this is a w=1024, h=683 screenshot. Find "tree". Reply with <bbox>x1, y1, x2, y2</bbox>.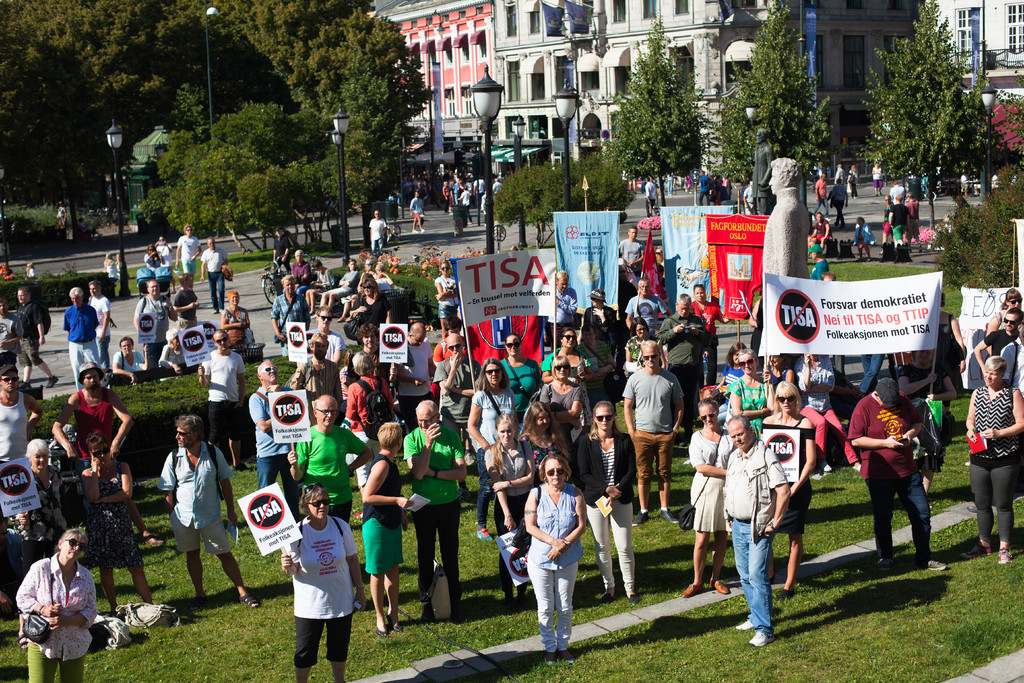
<bbox>483, 166, 564, 250</bbox>.
